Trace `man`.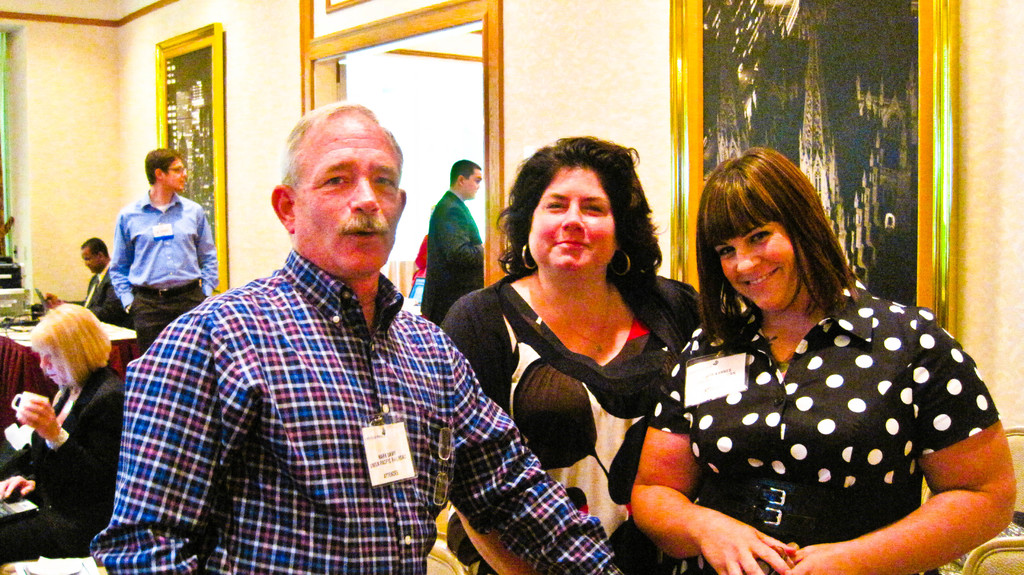
Traced to detection(45, 238, 130, 330).
